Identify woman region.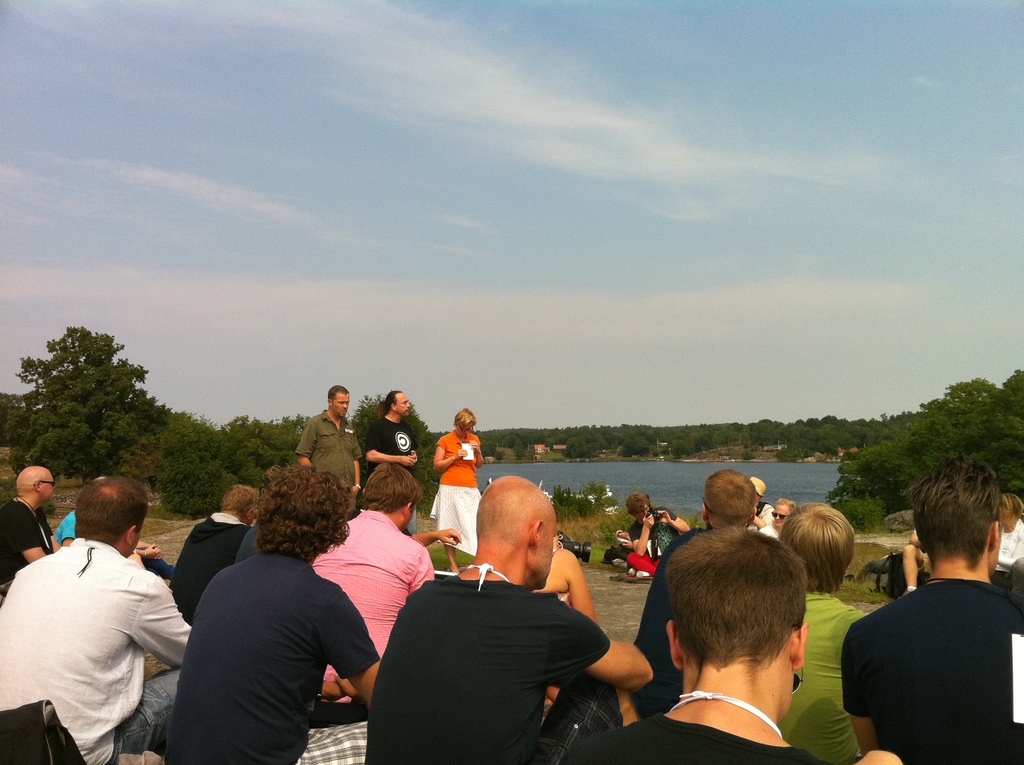
Region: {"x1": 997, "y1": 490, "x2": 1023, "y2": 592}.
